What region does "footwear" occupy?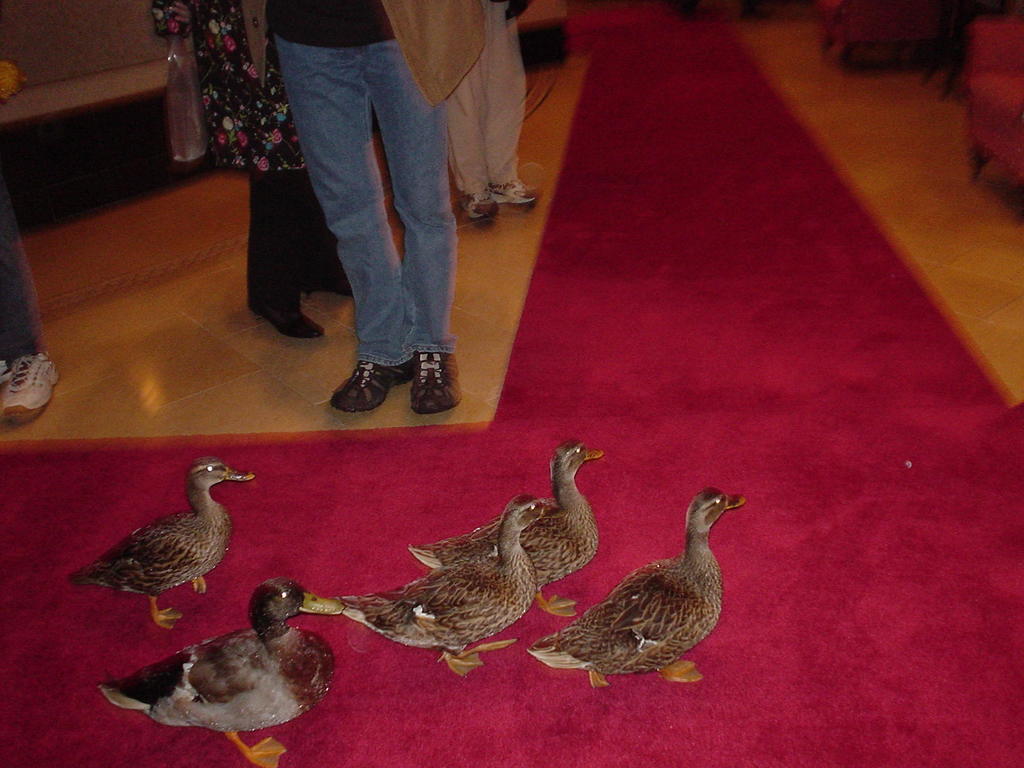
<region>0, 349, 70, 425</region>.
